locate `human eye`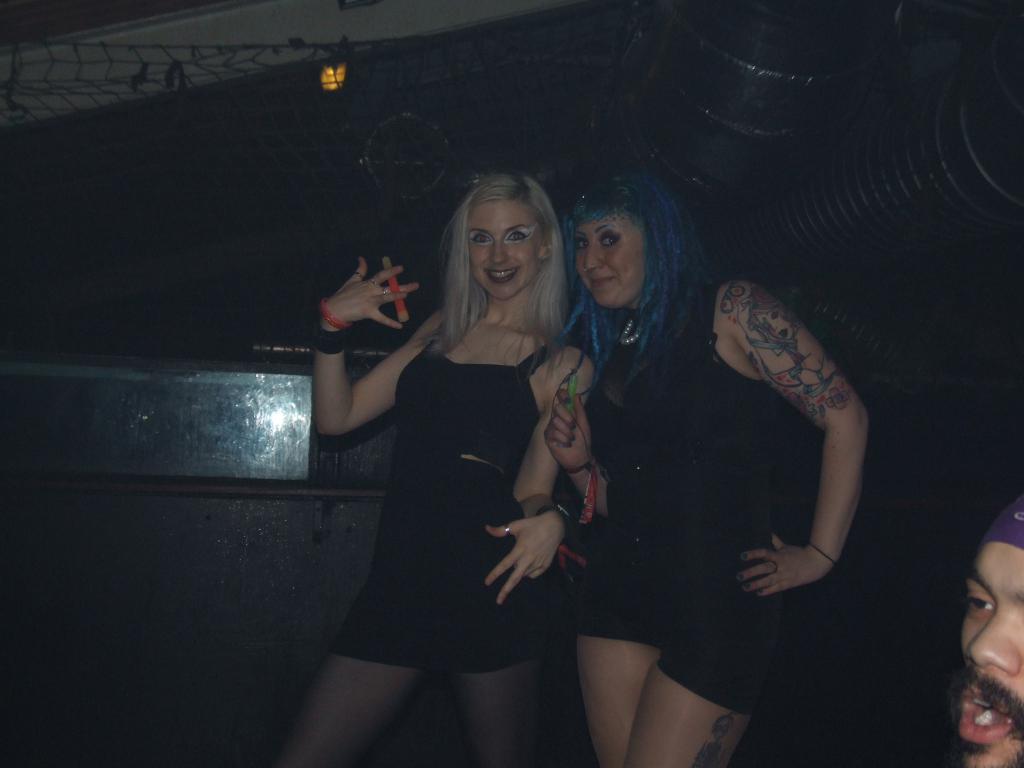
bbox=[965, 591, 998, 612]
